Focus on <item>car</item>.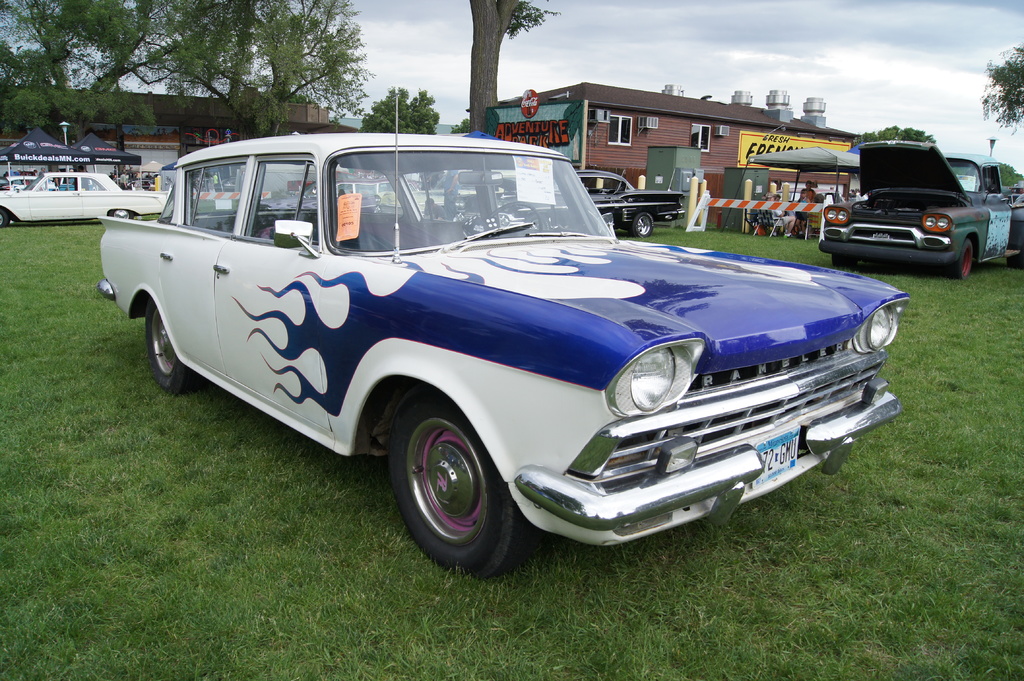
Focused at bbox=(819, 141, 1023, 278).
